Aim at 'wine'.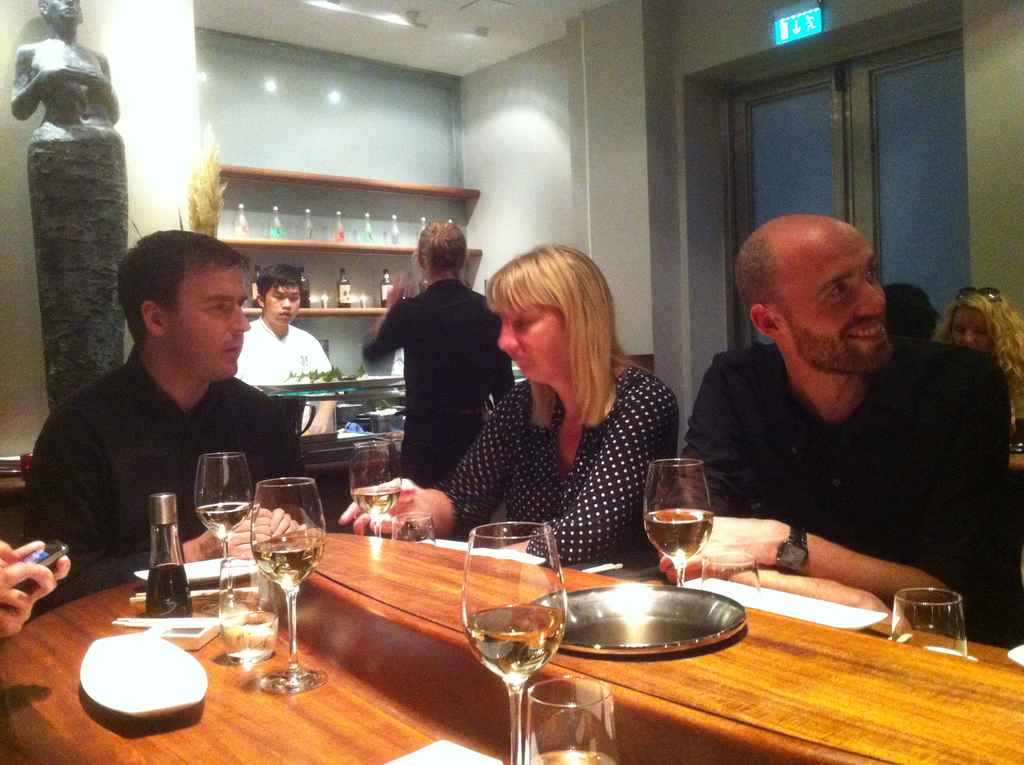
Aimed at region(646, 481, 723, 598).
